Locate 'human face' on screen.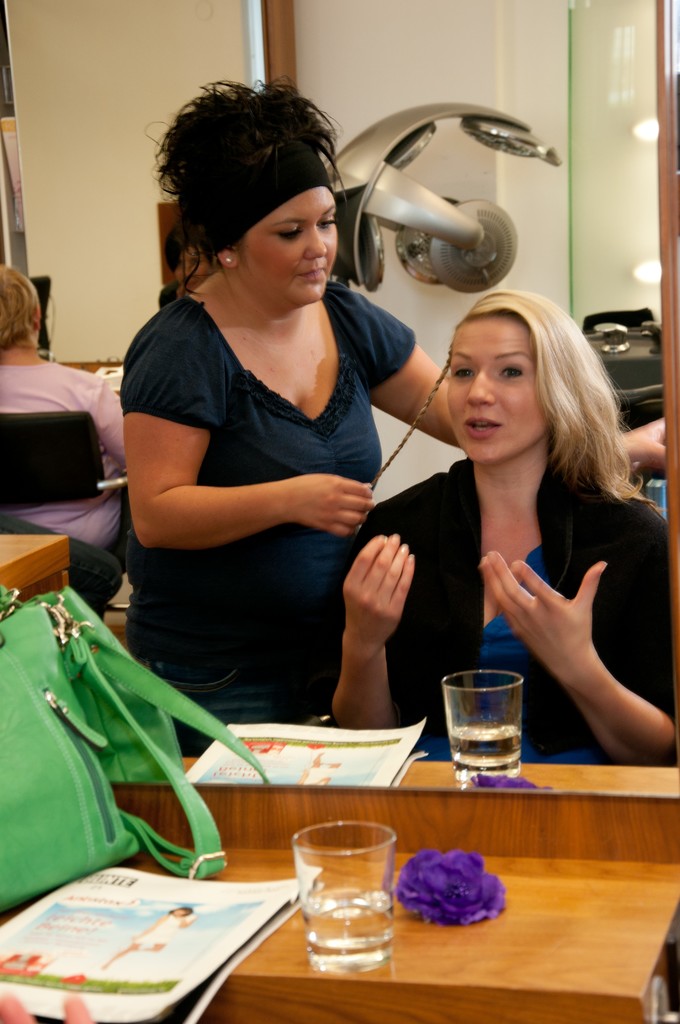
On screen at bbox(444, 323, 551, 455).
